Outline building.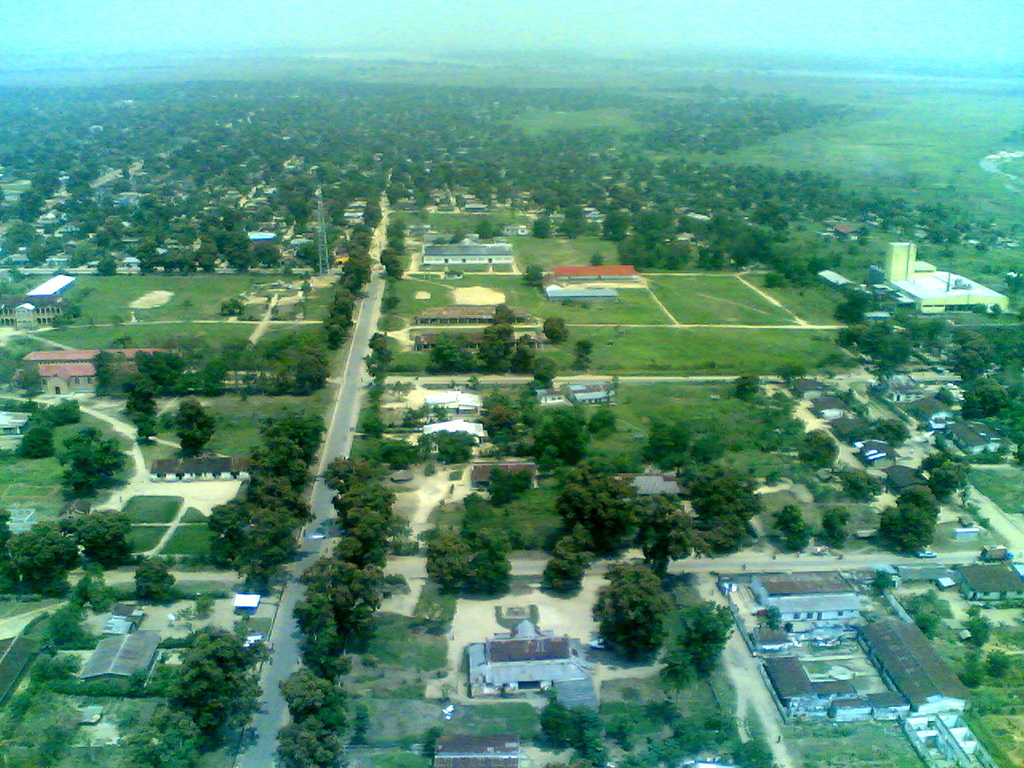
Outline: rect(6, 348, 179, 392).
